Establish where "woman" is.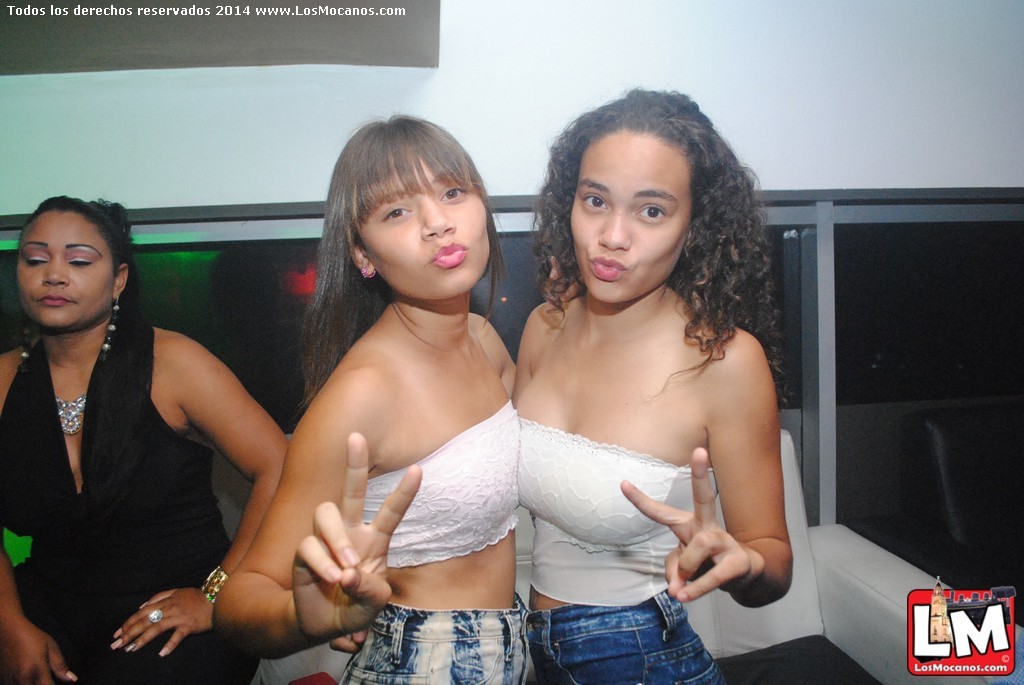
Established at pyautogui.locateOnScreen(212, 117, 530, 684).
